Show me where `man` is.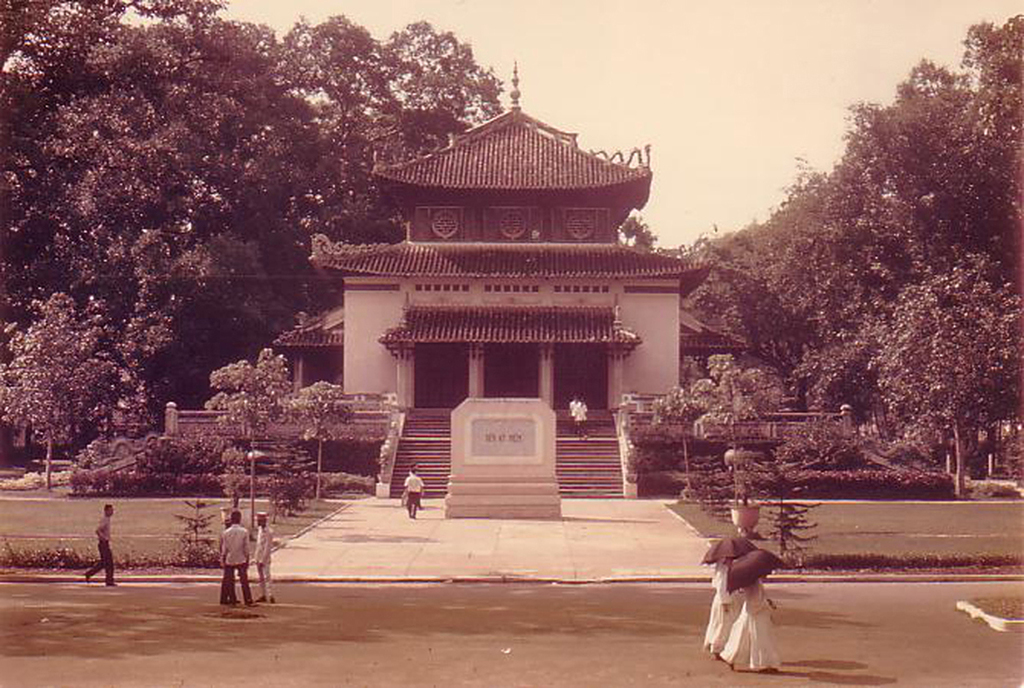
`man` is at locate(572, 399, 587, 437).
